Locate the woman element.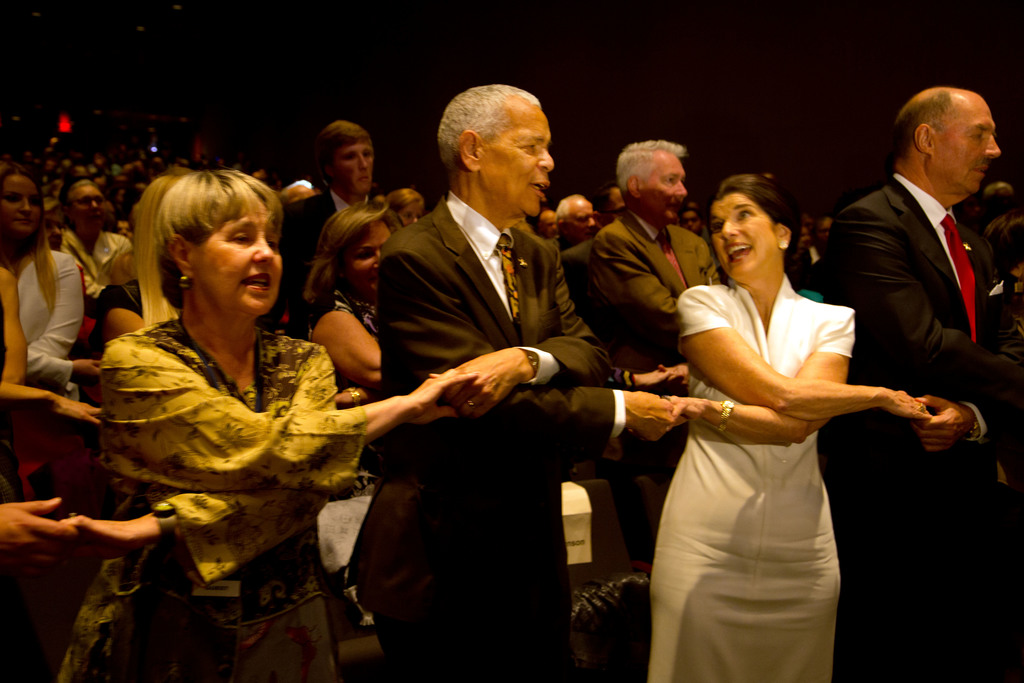
Element bbox: {"x1": 972, "y1": 213, "x2": 1023, "y2": 320}.
